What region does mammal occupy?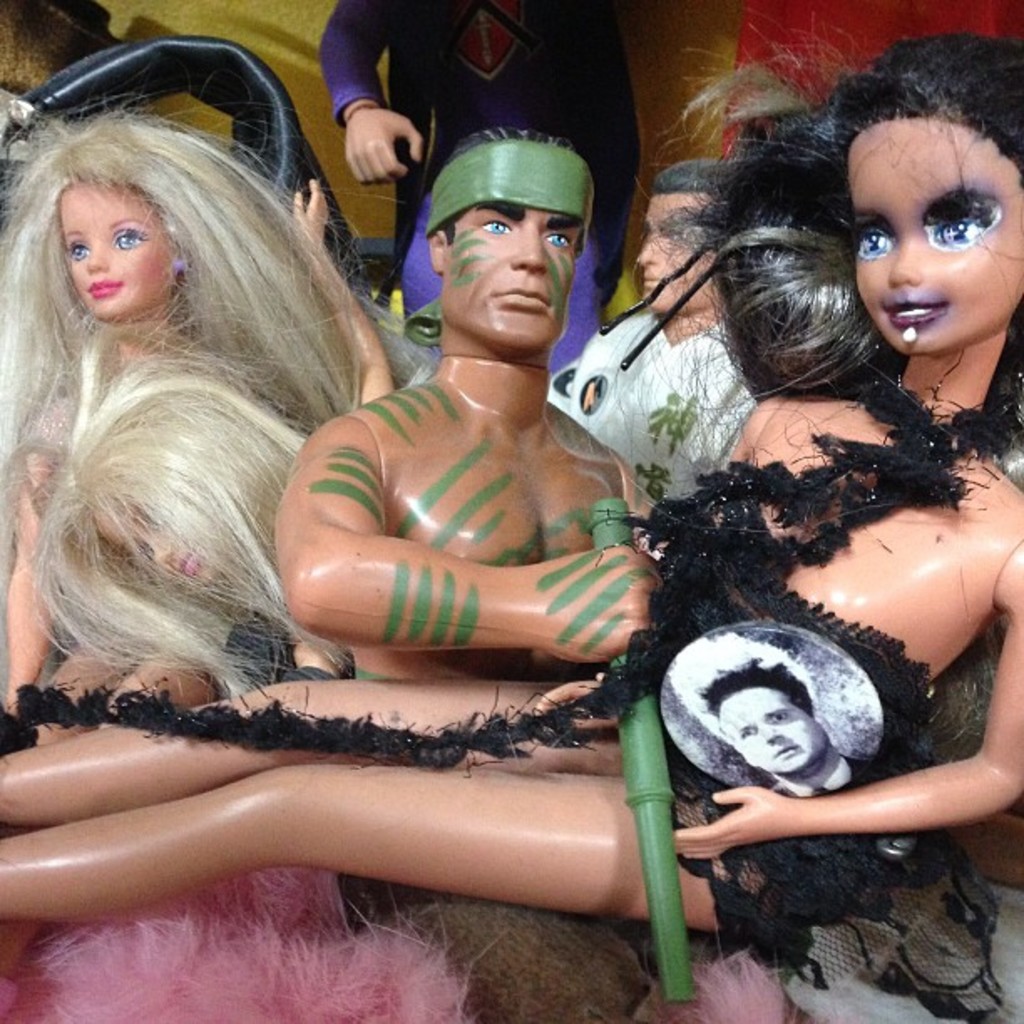
<region>316, 0, 646, 366</region>.
